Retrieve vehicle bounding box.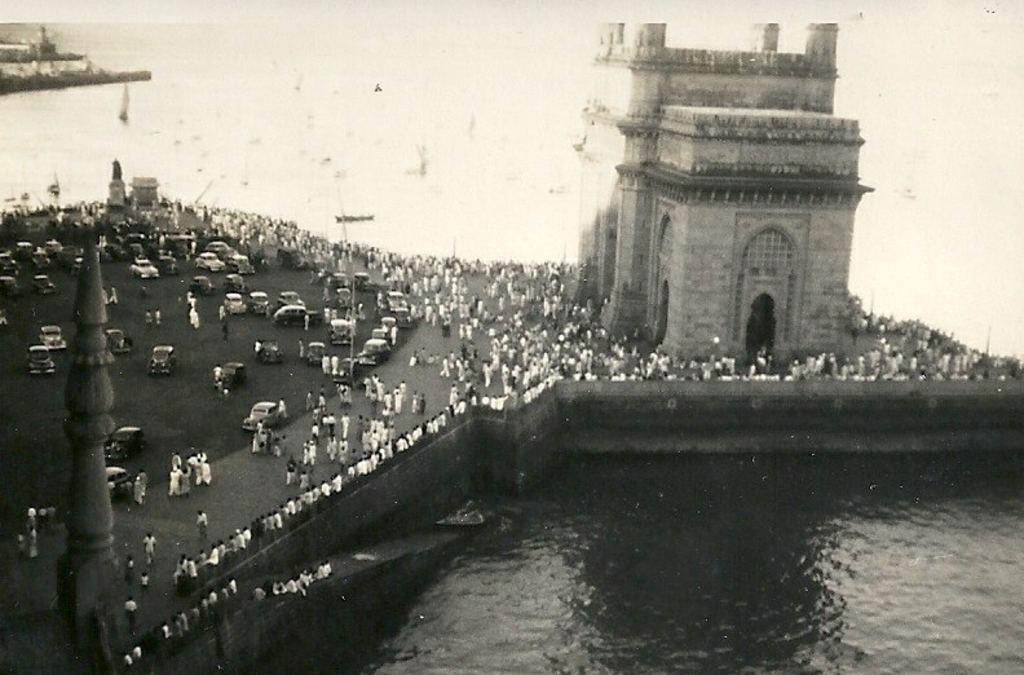
Bounding box: (49,238,69,256).
